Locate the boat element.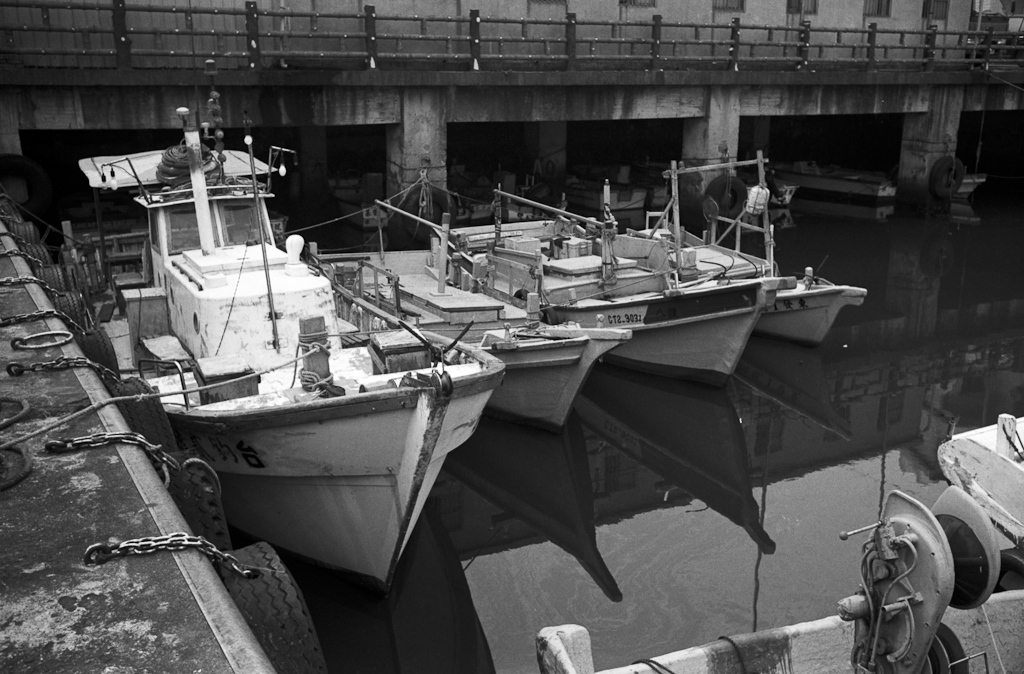
Element bbox: 440,156,769,384.
